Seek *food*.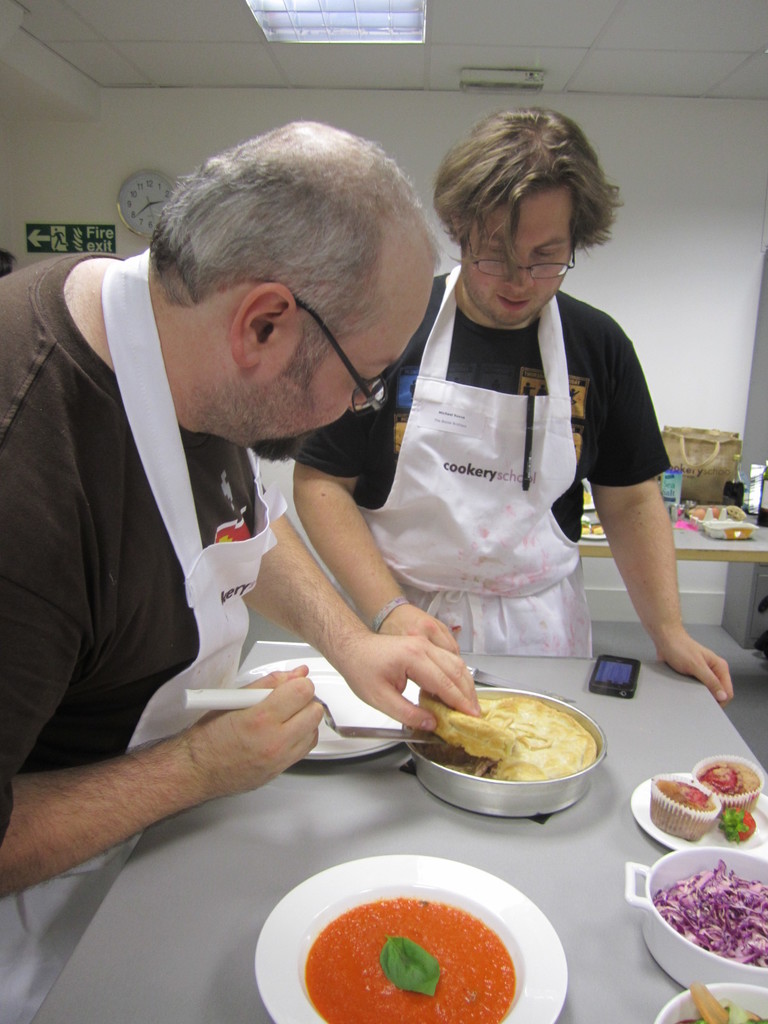
(x1=696, y1=756, x2=758, y2=805).
